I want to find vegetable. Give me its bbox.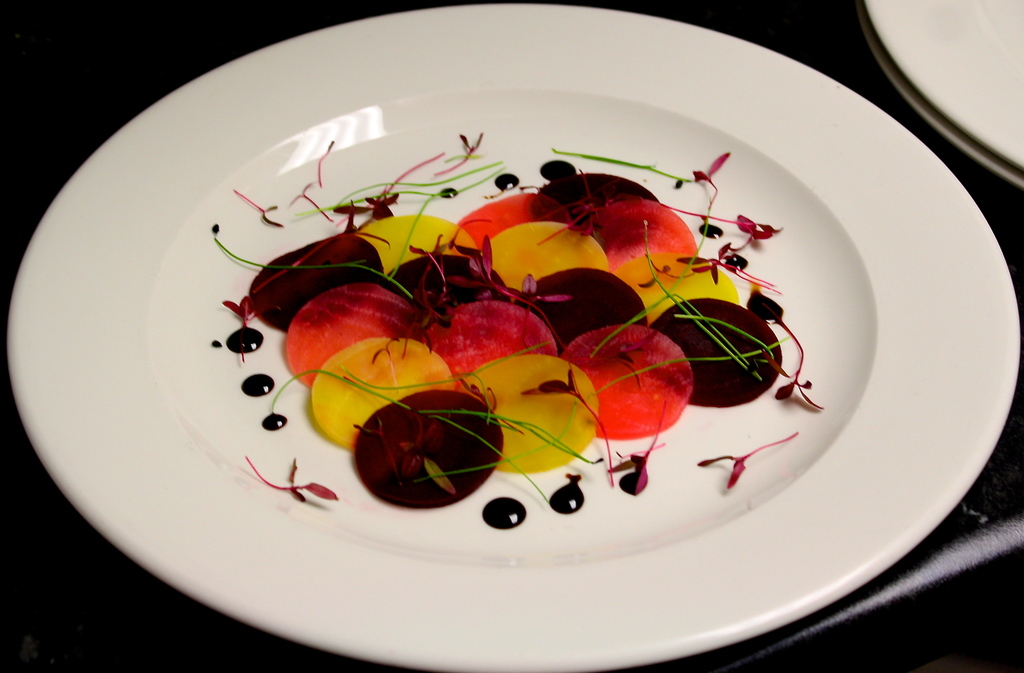
<box>651,300,782,405</box>.
